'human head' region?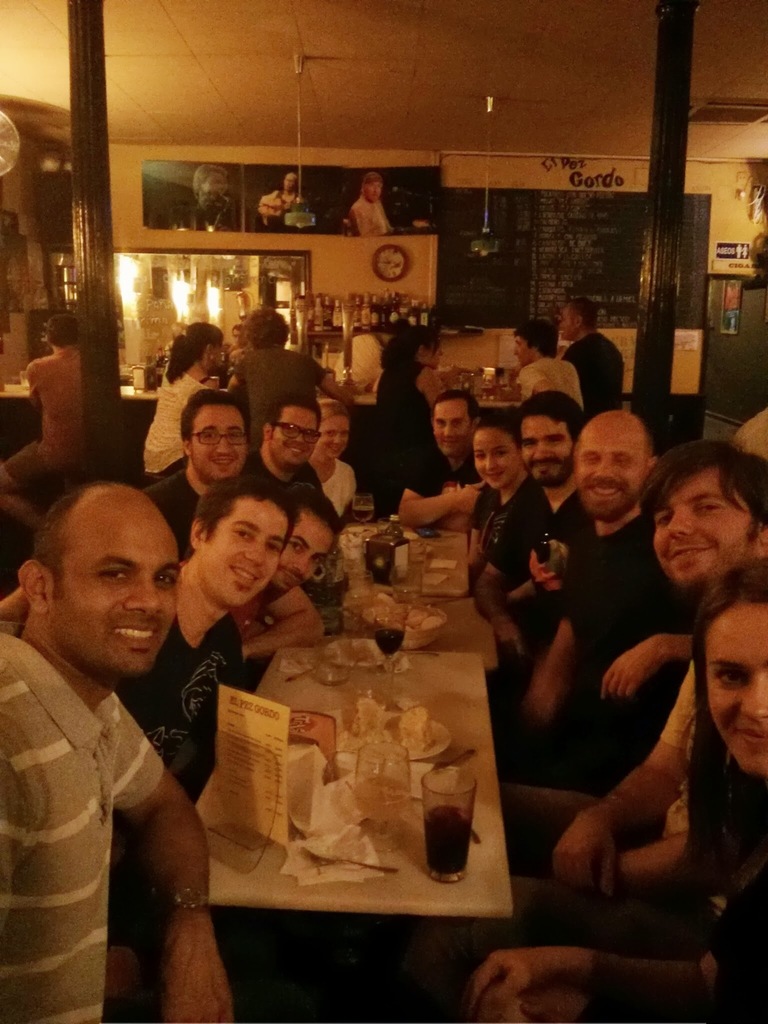
[282, 173, 296, 194]
